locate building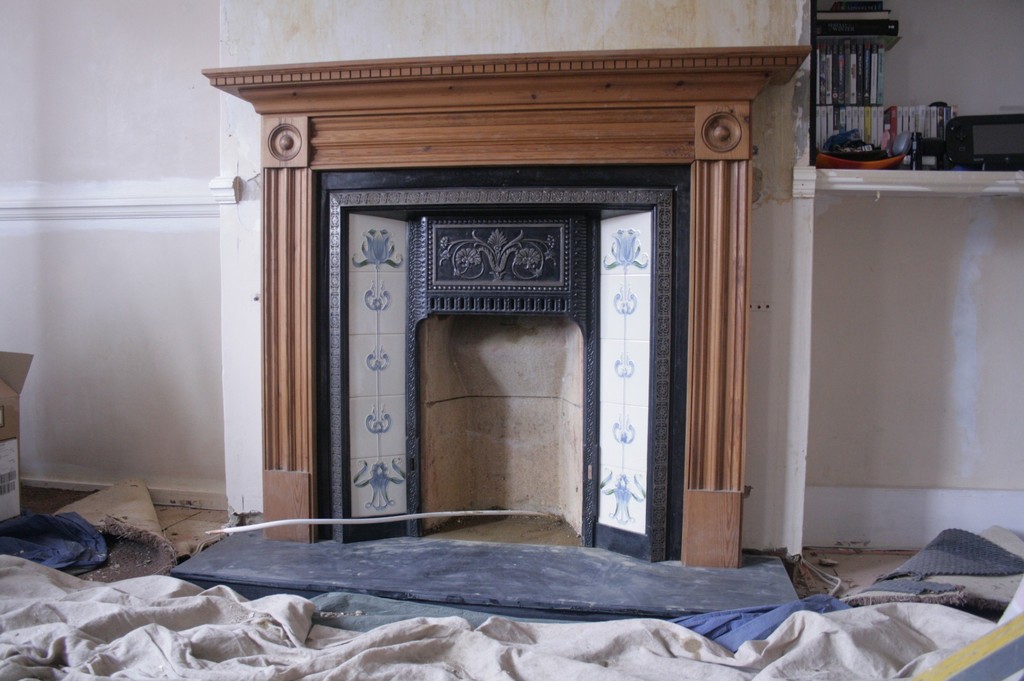
select_region(0, 0, 1023, 680)
